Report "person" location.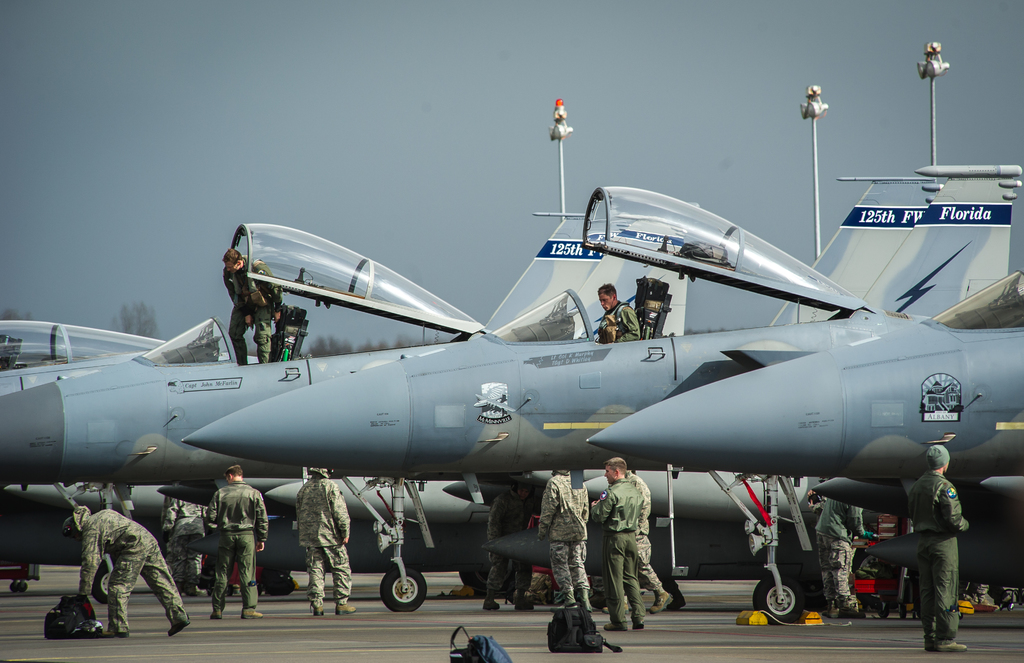
Report: Rect(484, 470, 541, 618).
